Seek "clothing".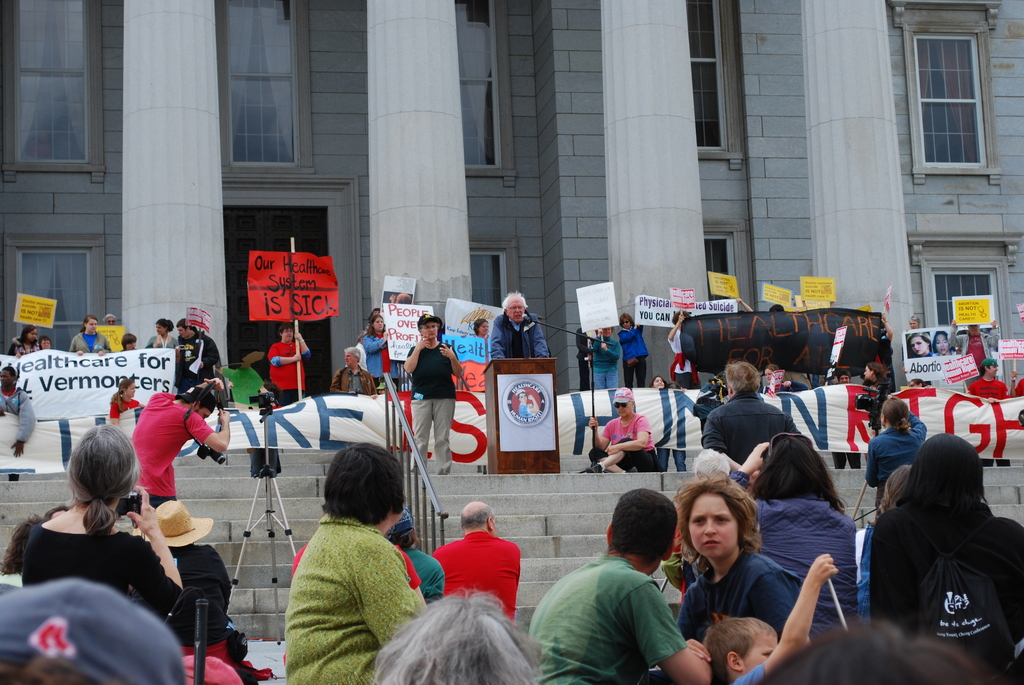
[x1=270, y1=473, x2=426, y2=682].
